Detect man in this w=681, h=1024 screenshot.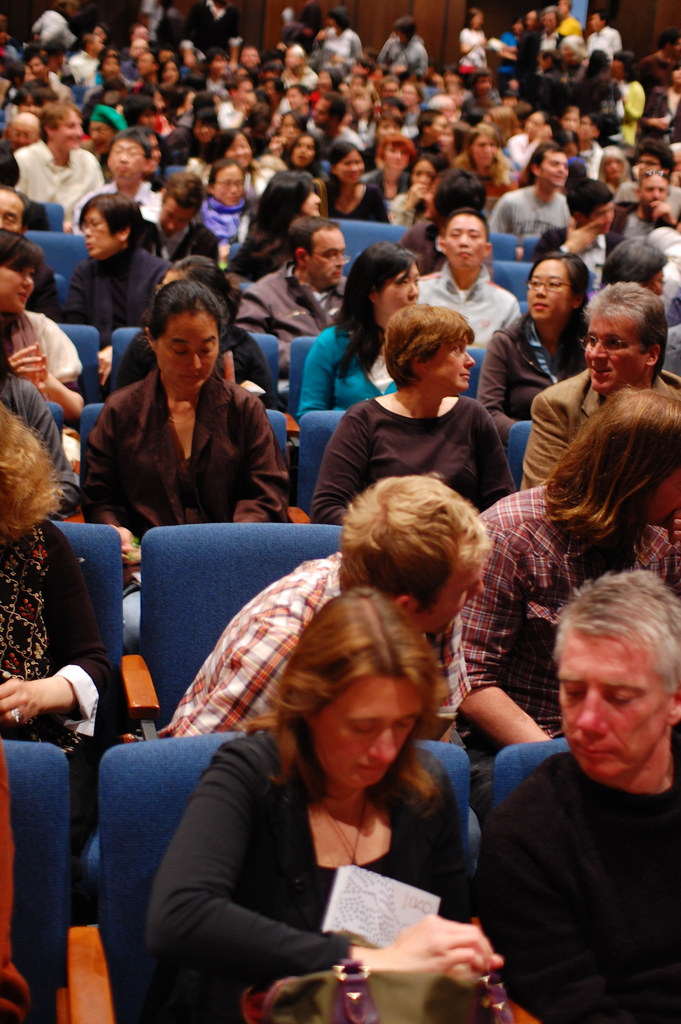
Detection: 67:127:161:237.
